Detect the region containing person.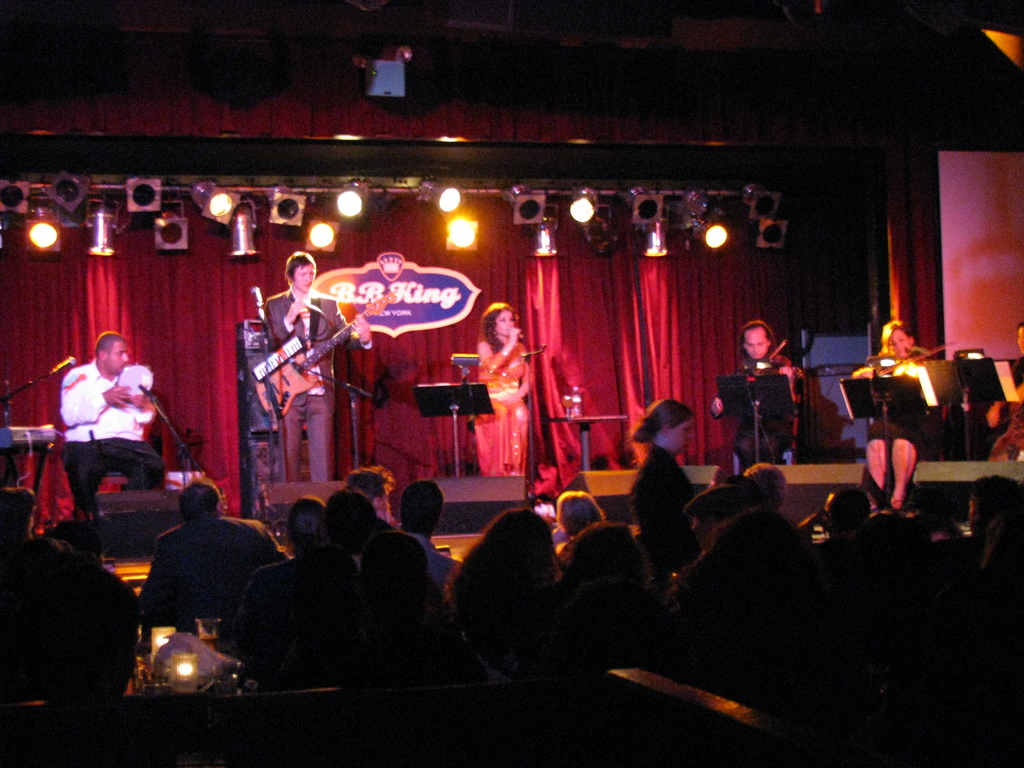
l=465, t=300, r=549, b=481.
